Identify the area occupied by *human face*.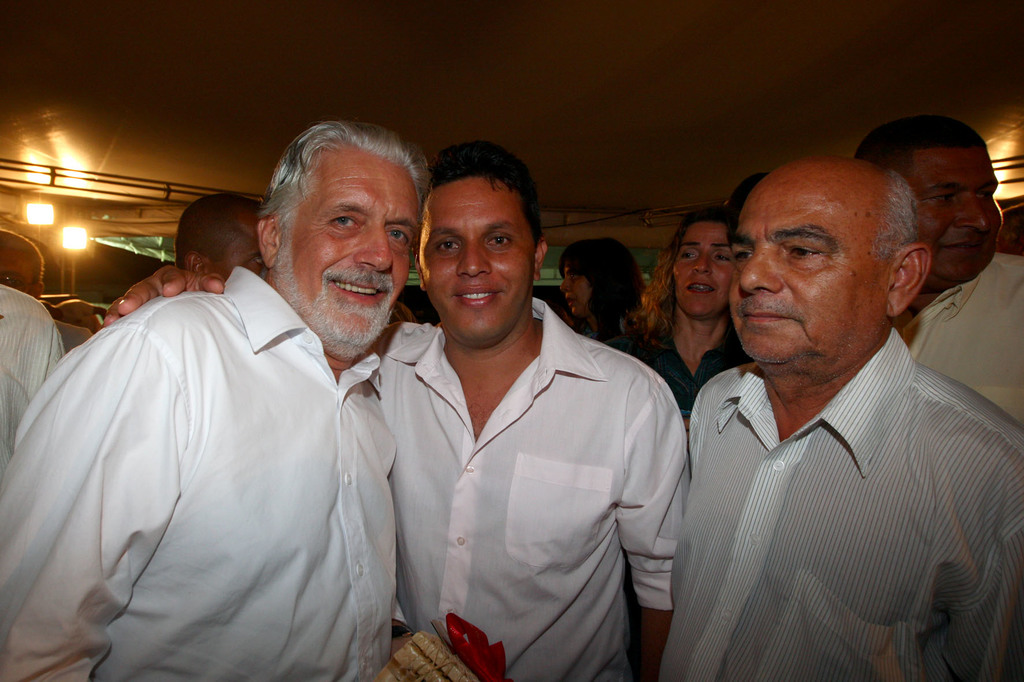
Area: rect(915, 154, 1004, 285).
